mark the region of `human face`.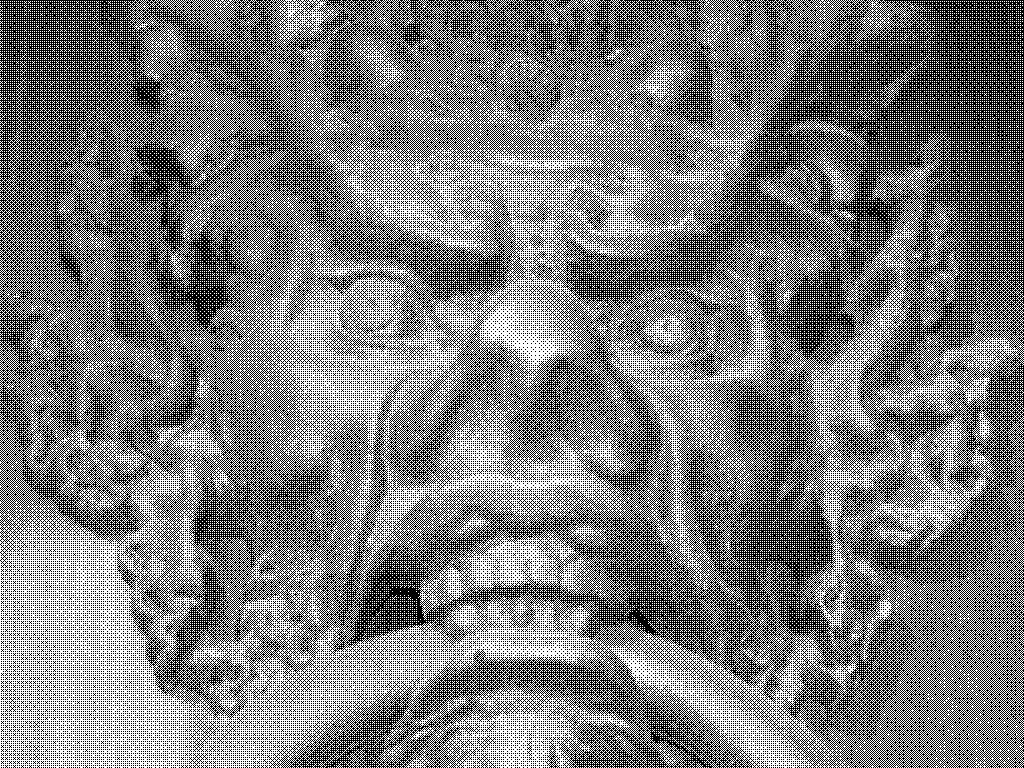
Region: (188,101,830,767).
